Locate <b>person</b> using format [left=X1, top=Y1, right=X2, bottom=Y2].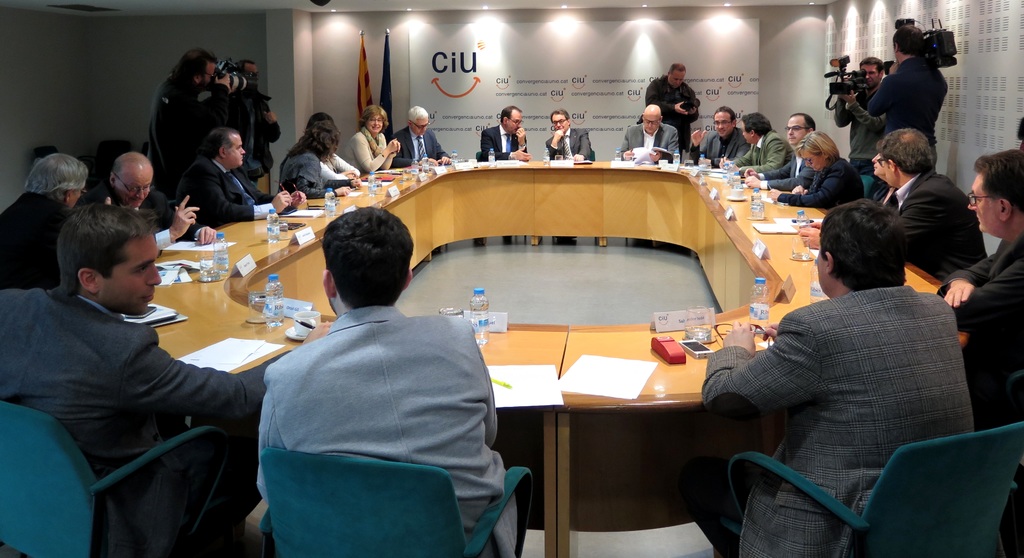
[left=281, top=108, right=360, bottom=201].
